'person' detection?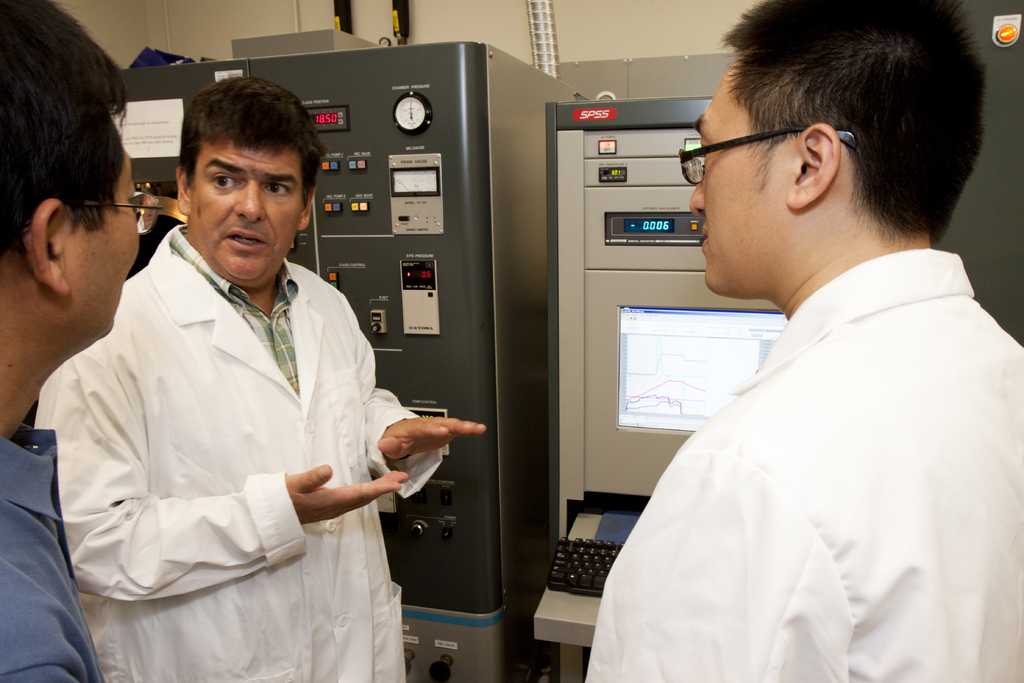
locate(30, 73, 489, 682)
